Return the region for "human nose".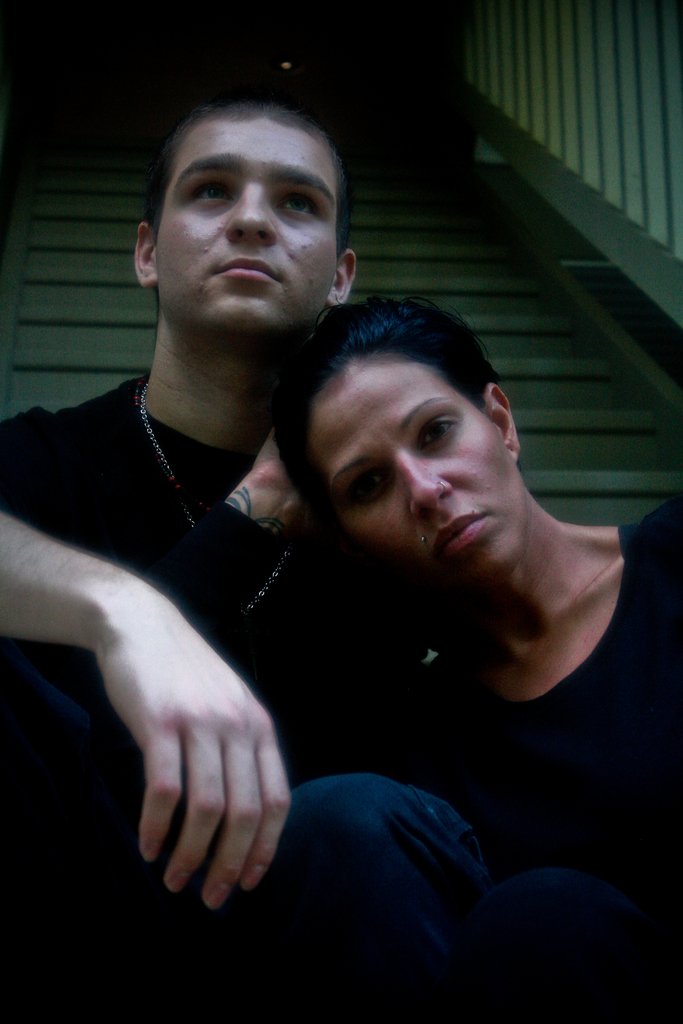
bbox=[224, 180, 279, 246].
